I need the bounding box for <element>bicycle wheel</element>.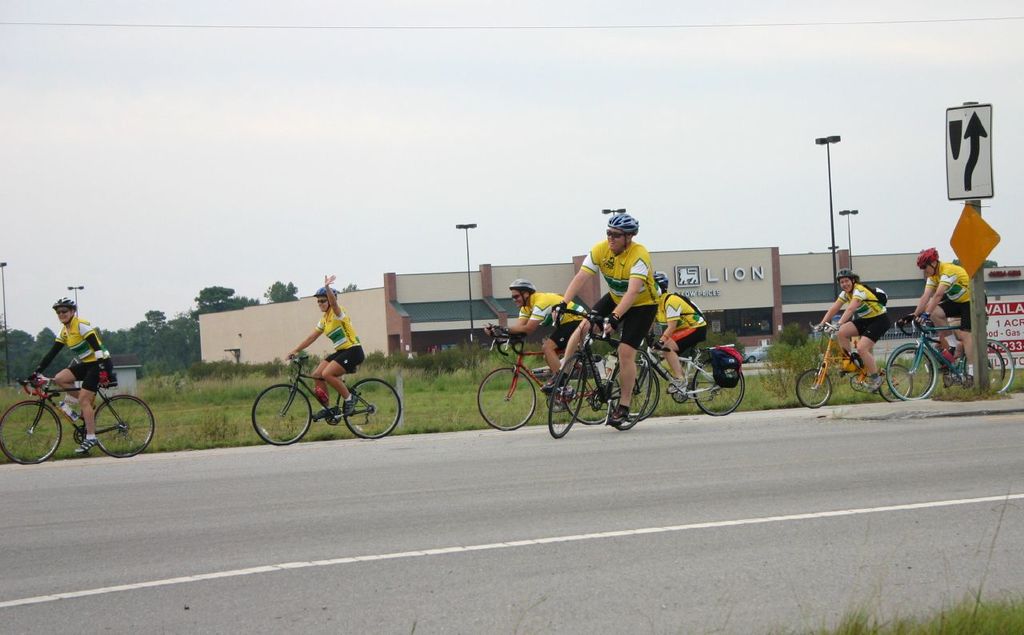
Here it is: (x1=341, y1=377, x2=402, y2=440).
